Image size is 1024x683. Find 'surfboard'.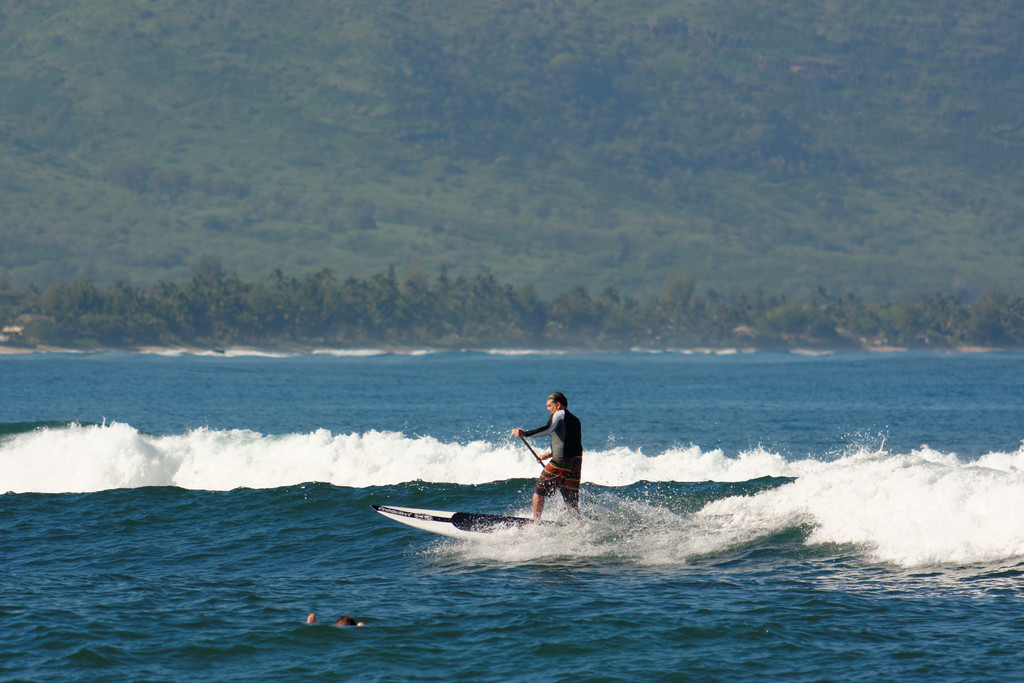
bbox=[370, 503, 600, 544].
